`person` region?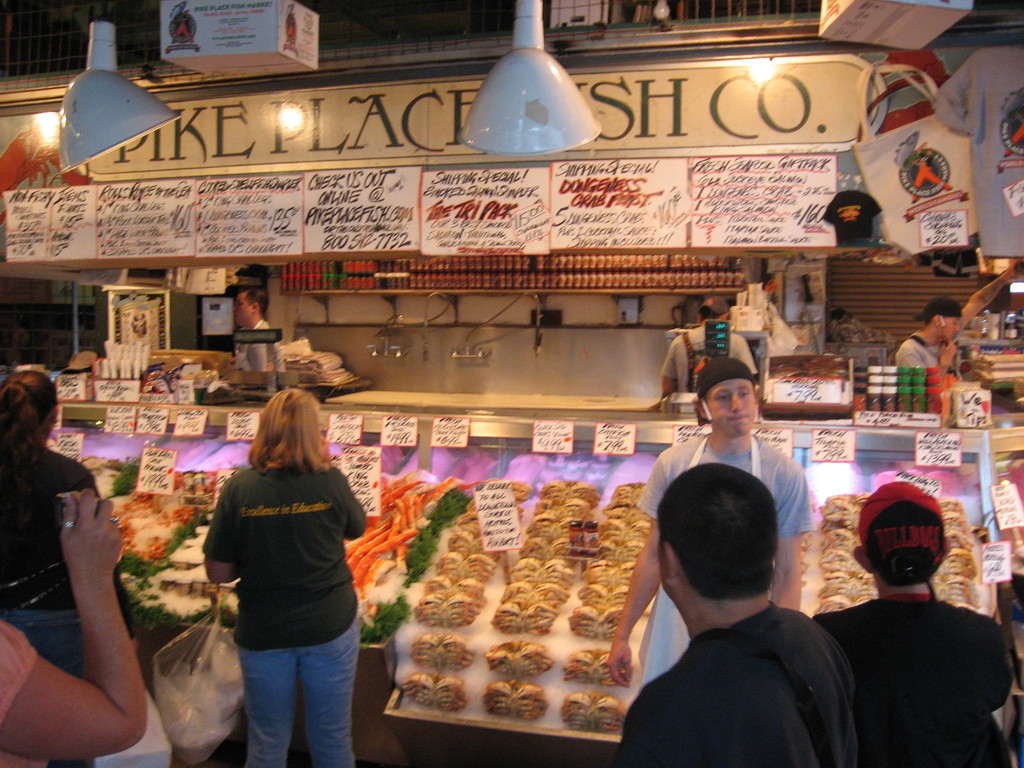
[left=659, top=294, right=758, bottom=394]
